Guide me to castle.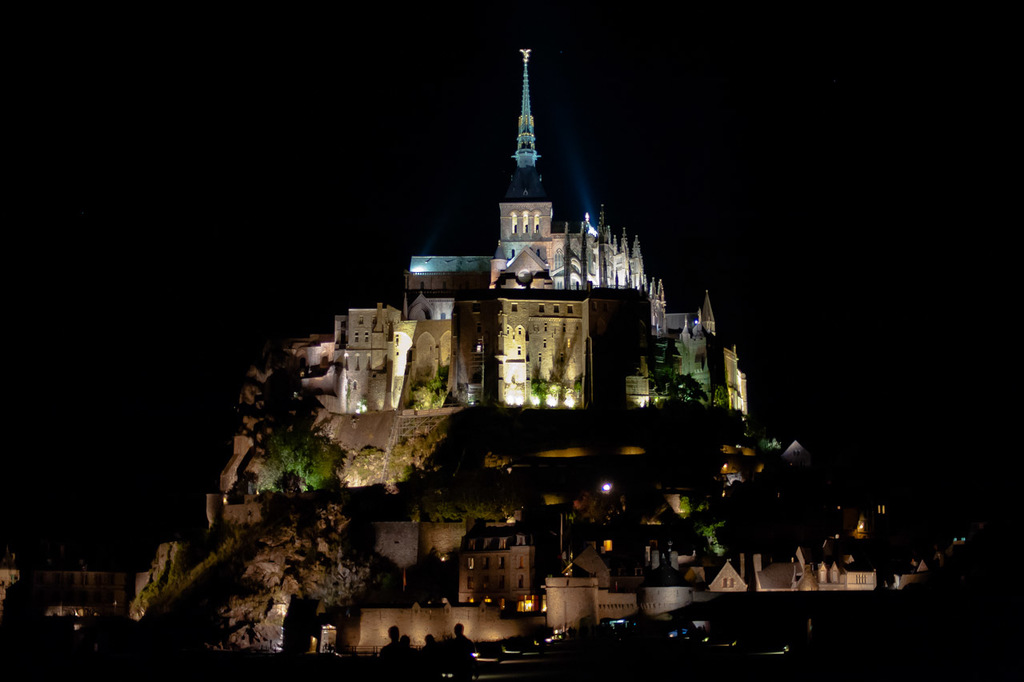
Guidance: pyautogui.locateOnScreen(0, 42, 1023, 652).
